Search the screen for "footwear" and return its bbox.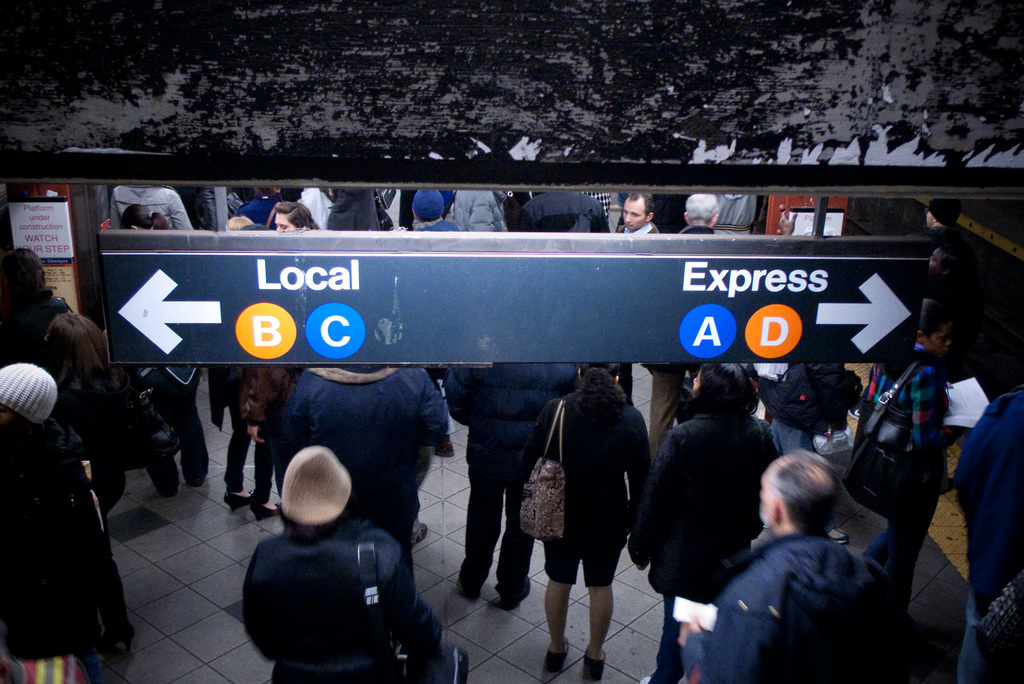
Found: Rect(409, 521, 431, 541).
